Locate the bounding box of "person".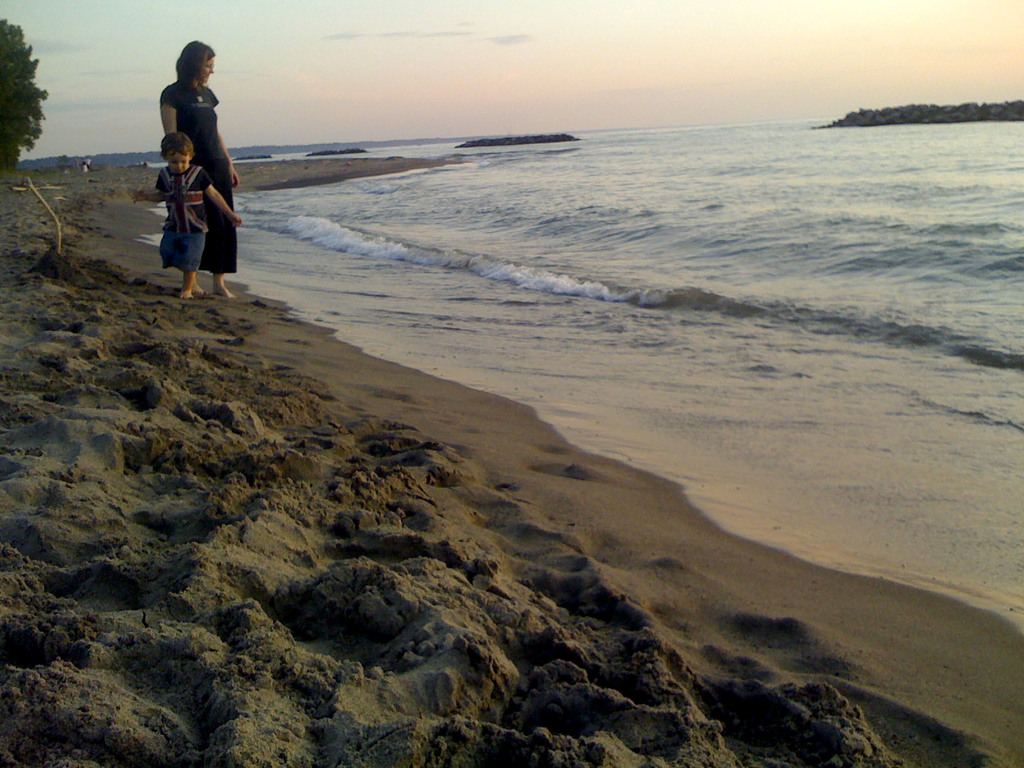
Bounding box: [159,39,242,300].
